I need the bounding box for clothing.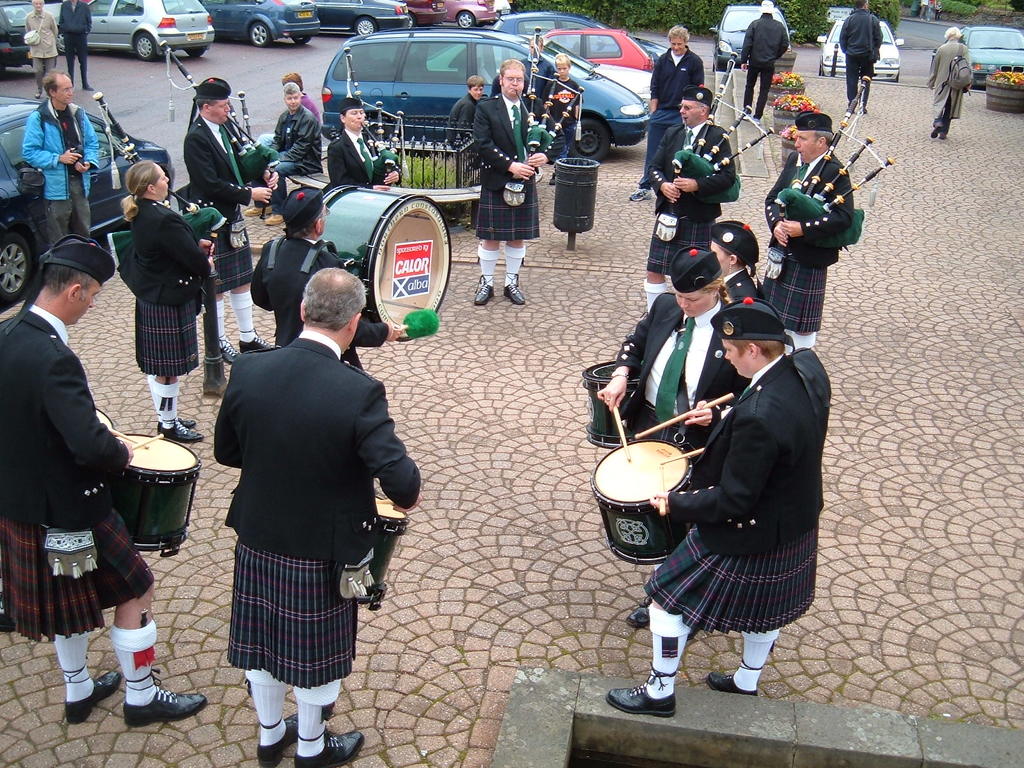
Here it is: 328/132/387/189.
